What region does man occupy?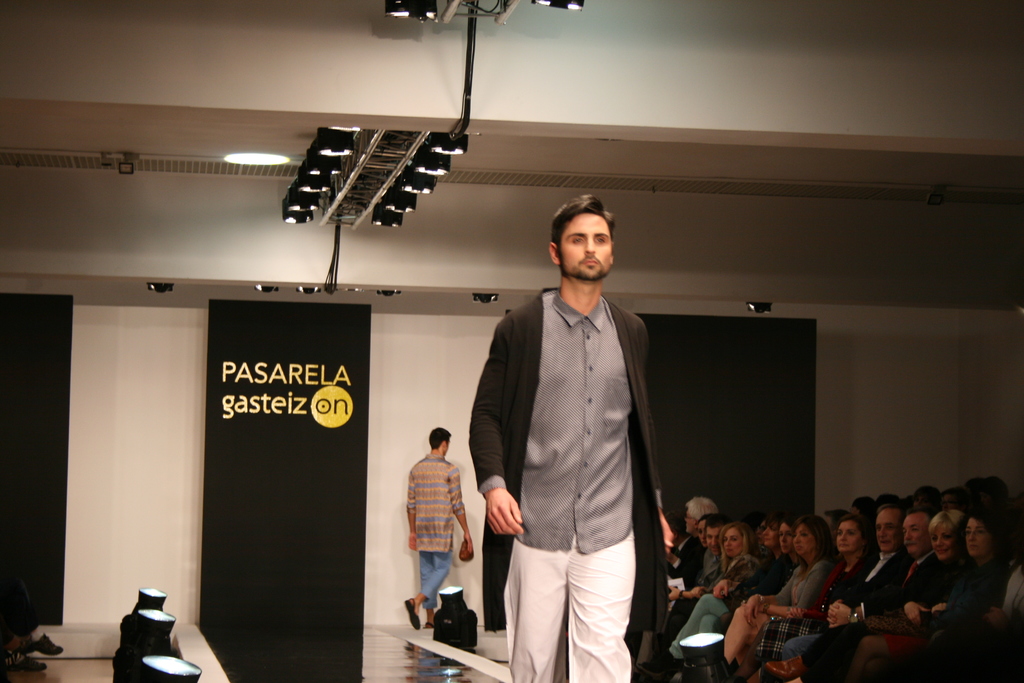
box(403, 424, 476, 630).
